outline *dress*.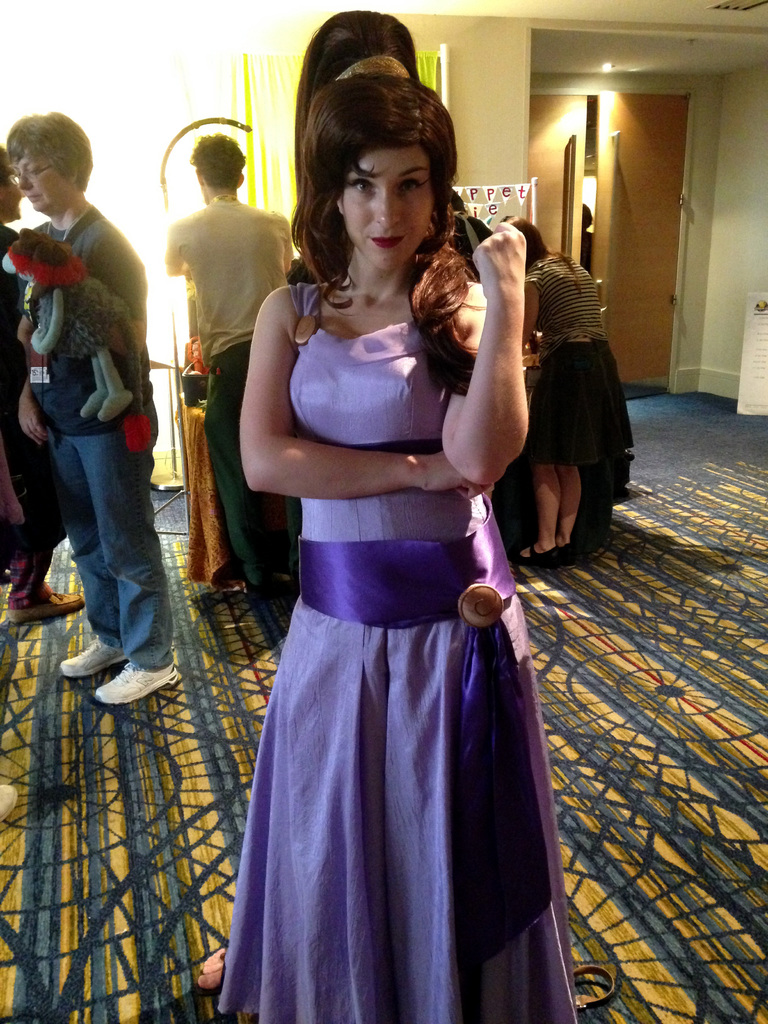
Outline: [219, 283, 575, 1023].
